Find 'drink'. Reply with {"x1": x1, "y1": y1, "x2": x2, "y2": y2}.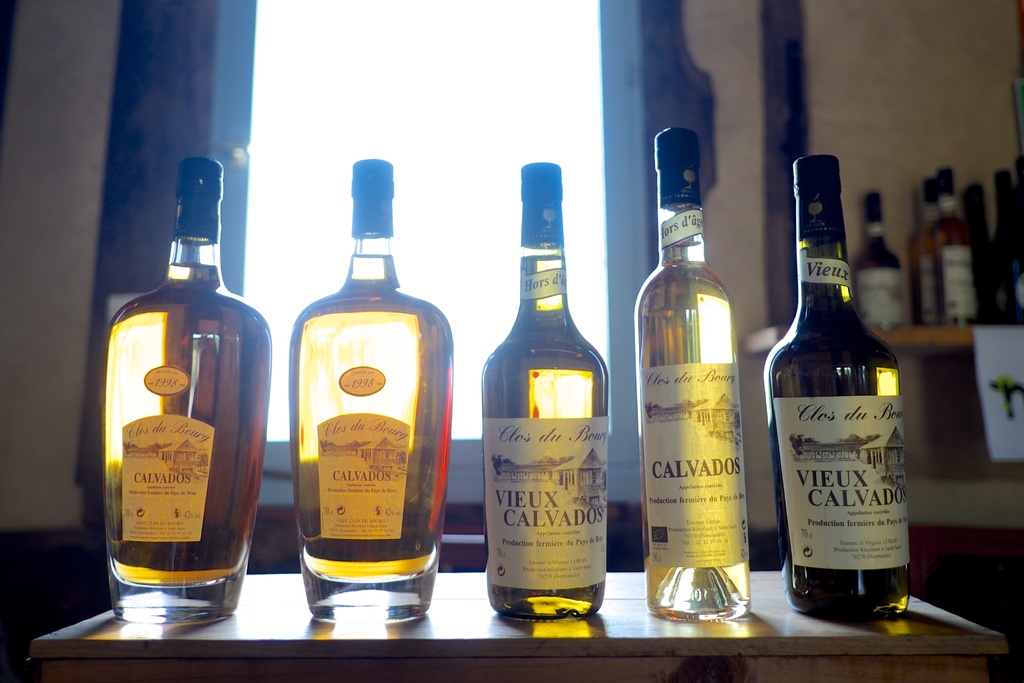
{"x1": 486, "y1": 163, "x2": 604, "y2": 614}.
